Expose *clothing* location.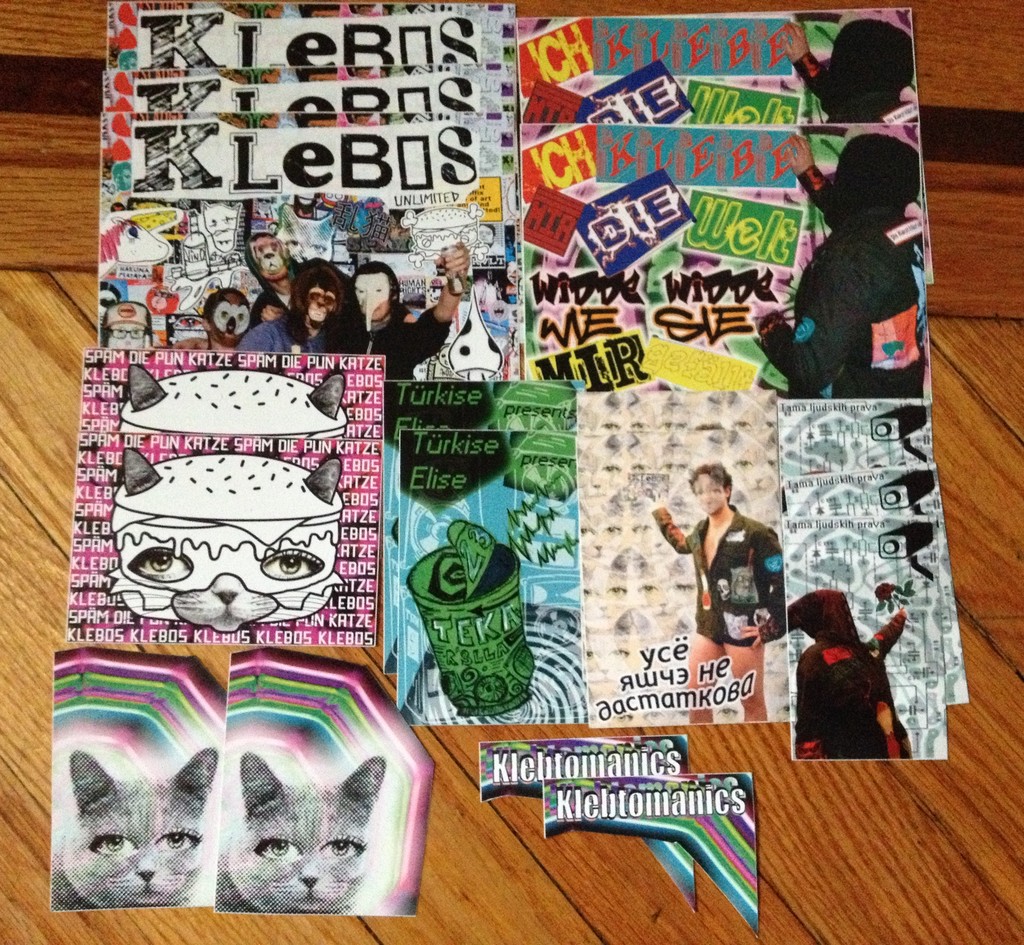
Exposed at pyautogui.locateOnScreen(239, 307, 332, 359).
